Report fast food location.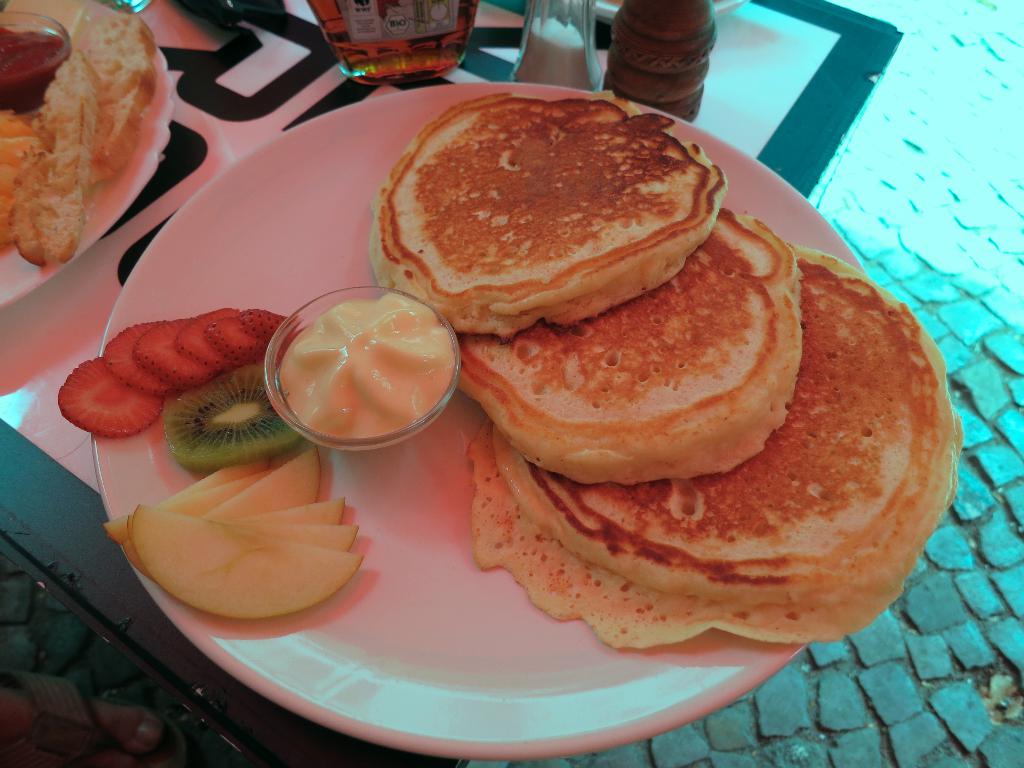
Report: x1=460 y1=207 x2=803 y2=486.
